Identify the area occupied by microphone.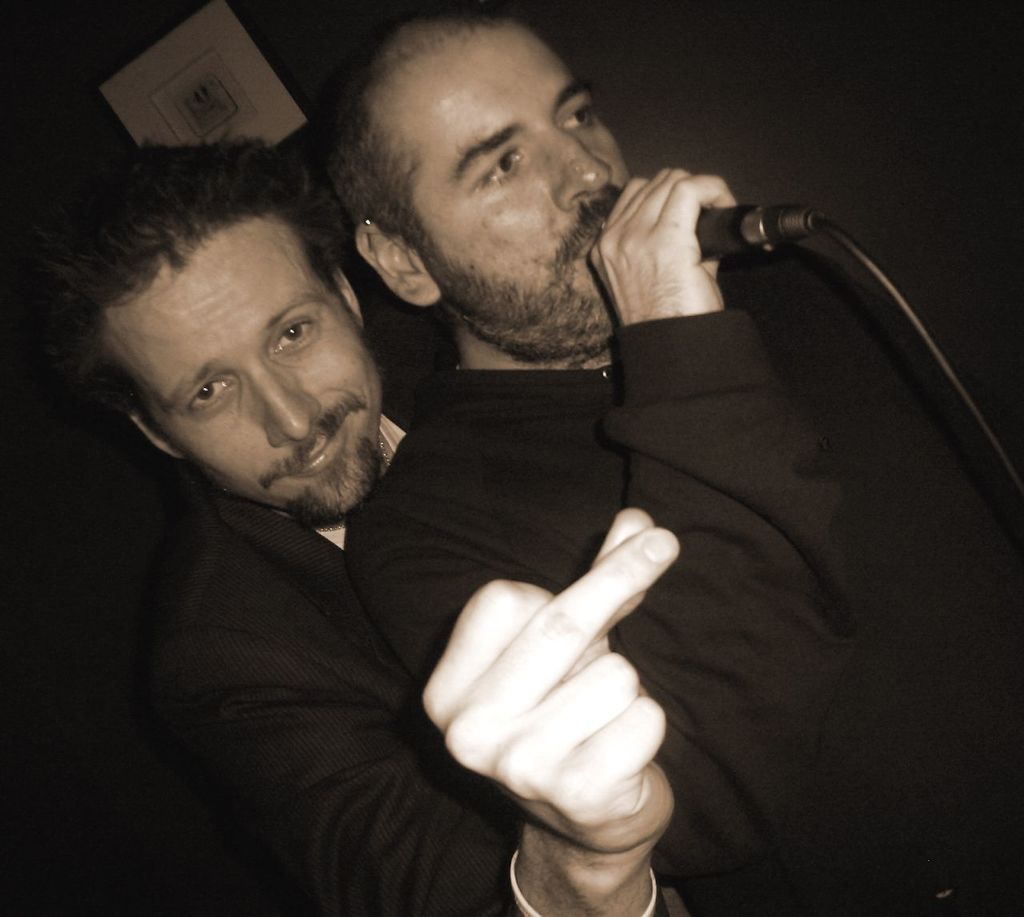
Area: left=699, top=205, right=830, bottom=263.
